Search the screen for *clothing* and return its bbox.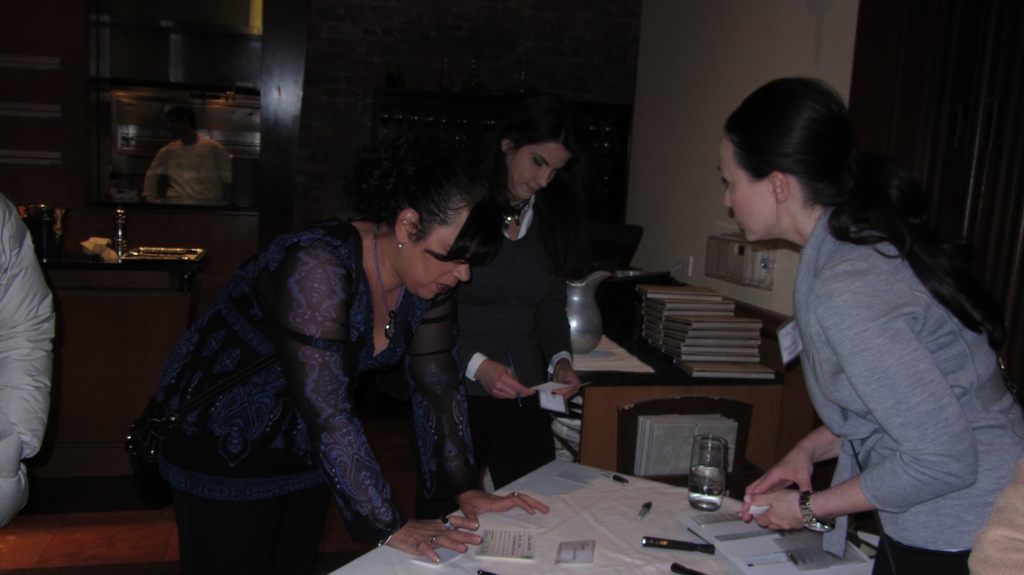
Found: [788, 205, 1021, 574].
